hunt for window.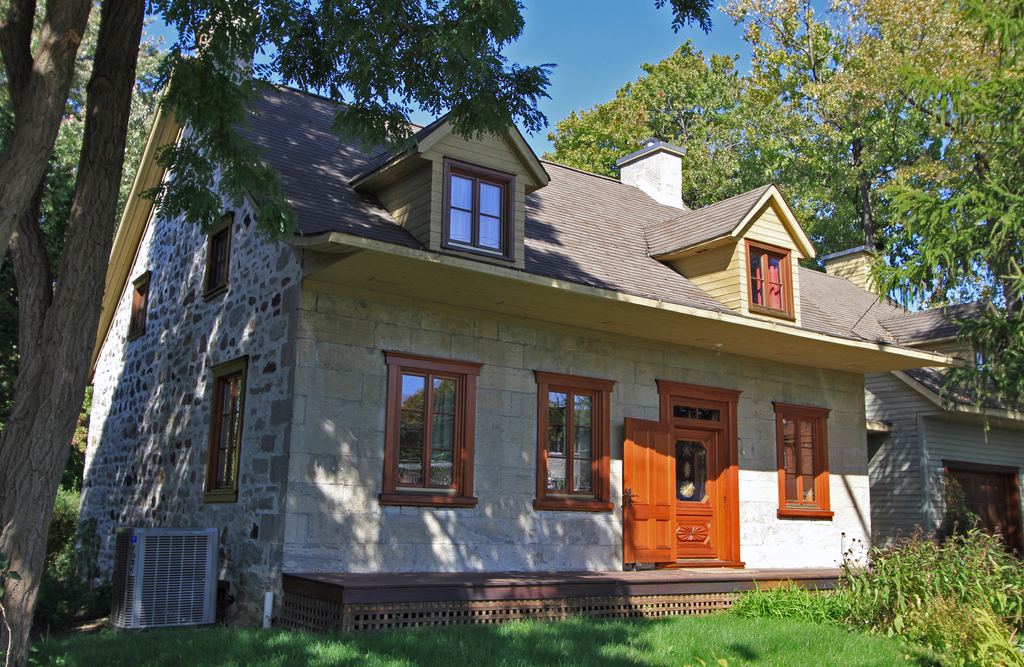
Hunted down at <region>975, 345, 1010, 394</region>.
